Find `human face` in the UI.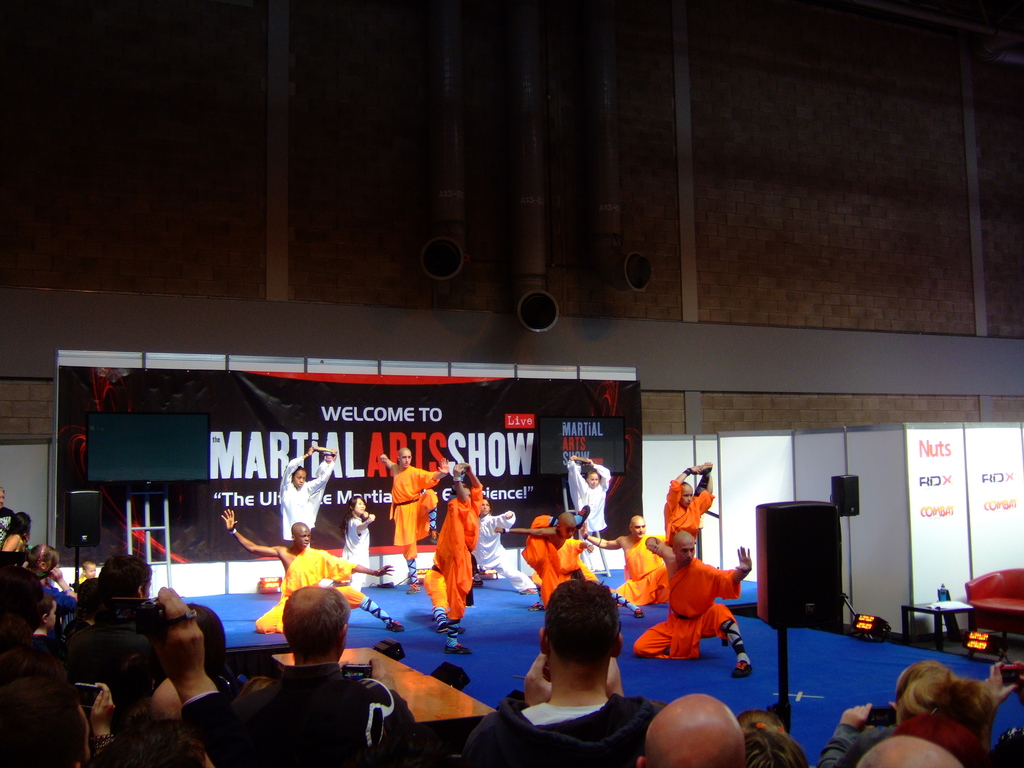
UI element at [left=588, top=474, right=599, bottom=490].
